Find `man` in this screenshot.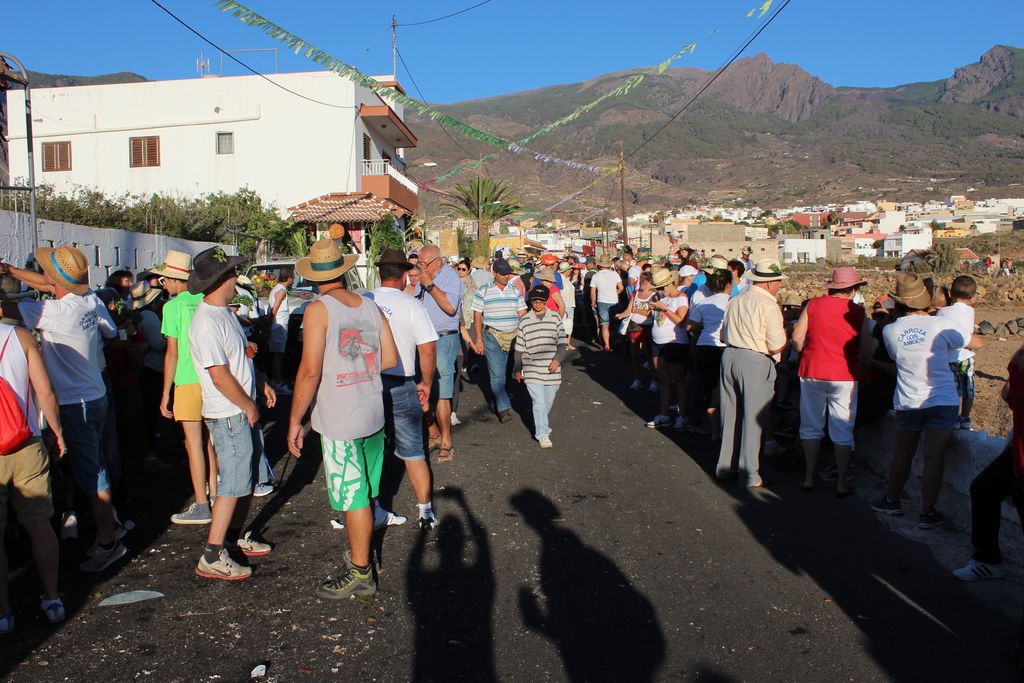
The bounding box for `man` is (1001, 256, 1010, 277).
